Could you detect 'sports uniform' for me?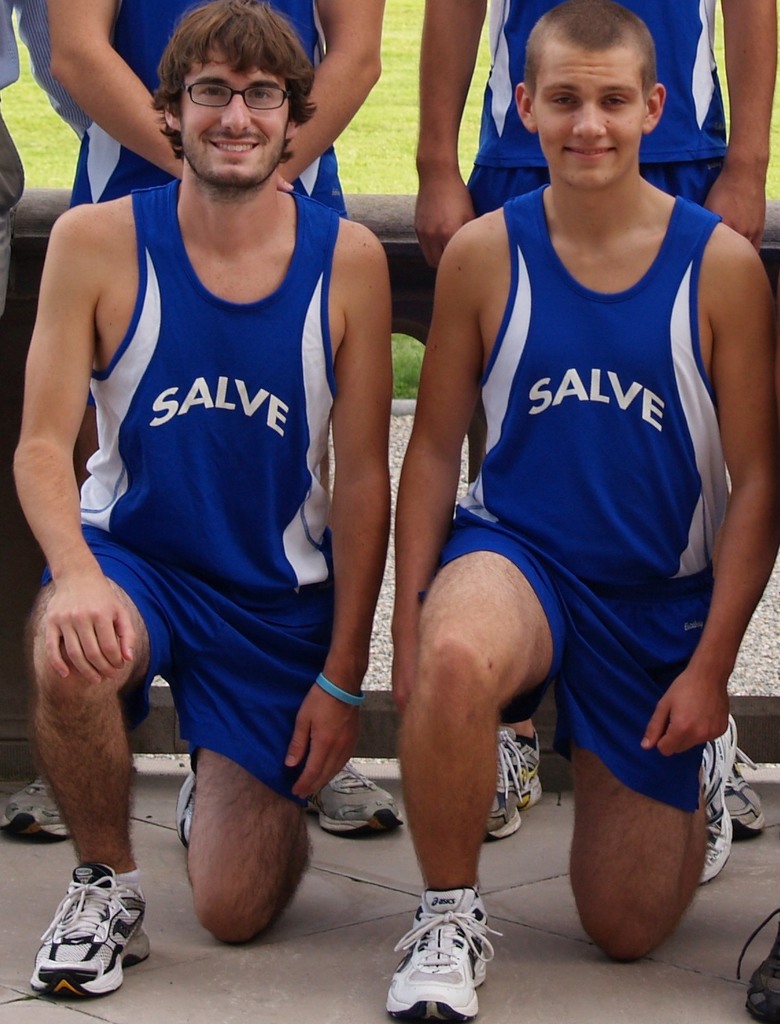
Detection result: <box>65,0,357,213</box>.
